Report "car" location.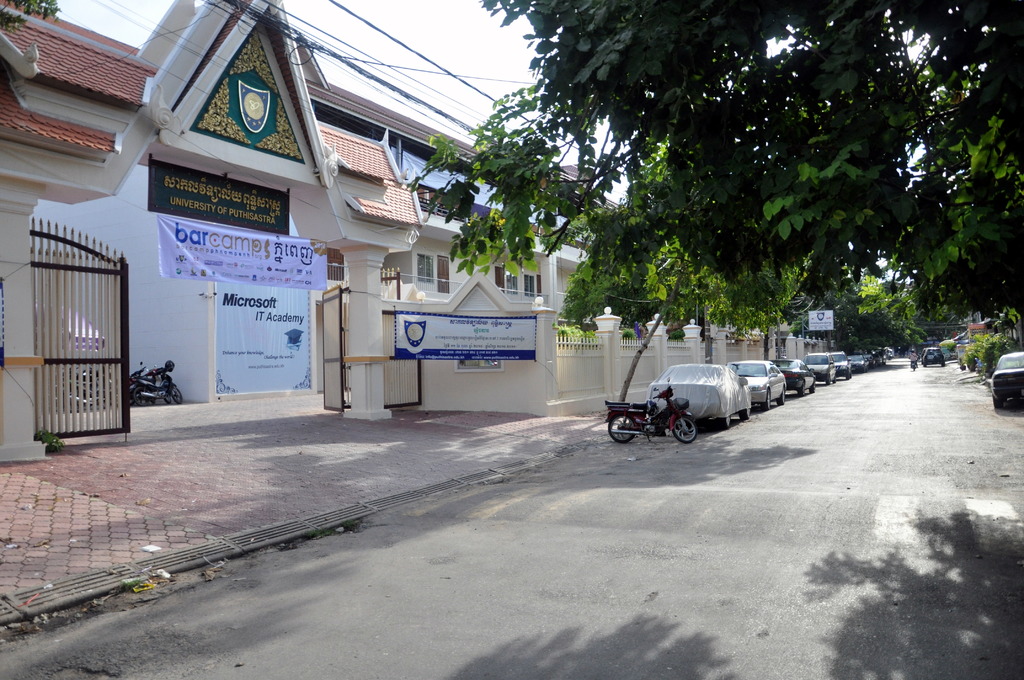
Report: [left=925, top=349, right=941, bottom=366].
